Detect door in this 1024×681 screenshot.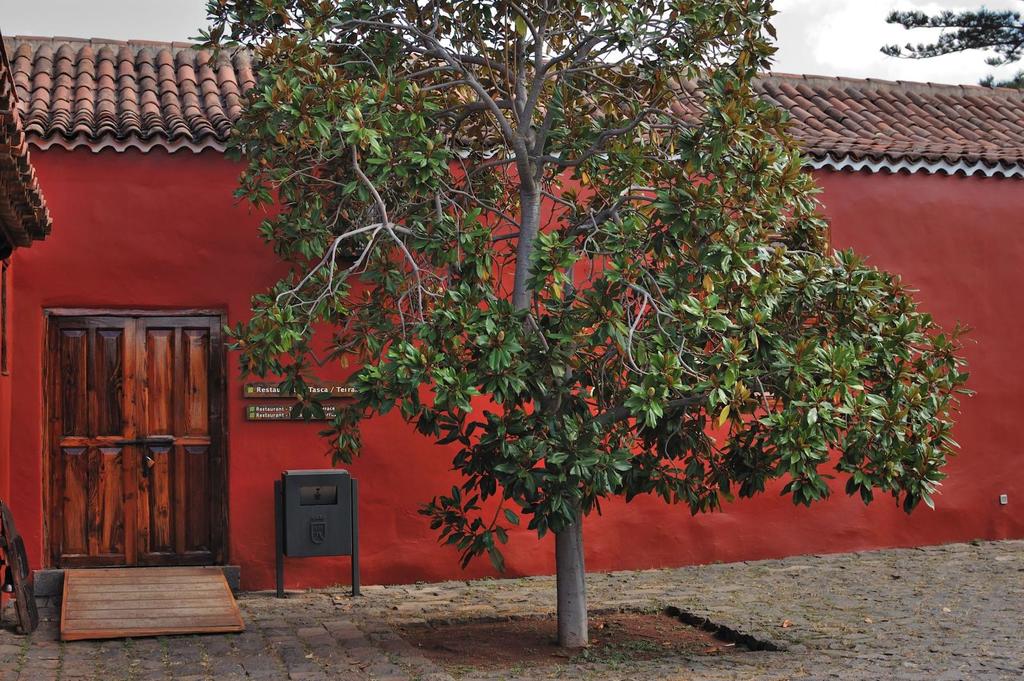
Detection: [x1=43, y1=313, x2=219, y2=591].
